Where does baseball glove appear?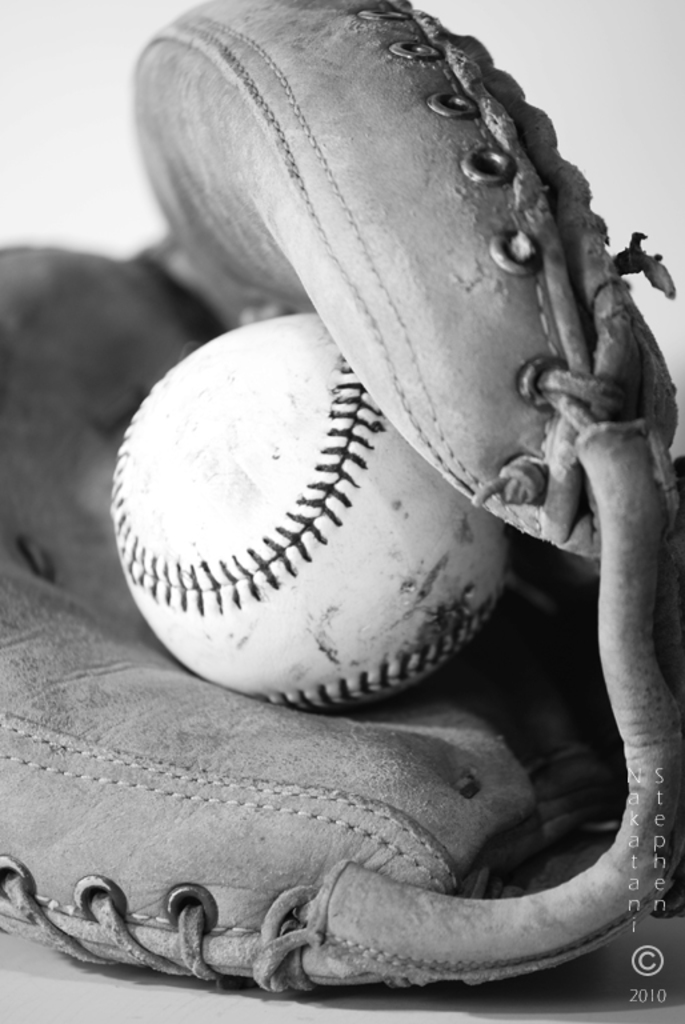
Appears at 0,0,684,993.
